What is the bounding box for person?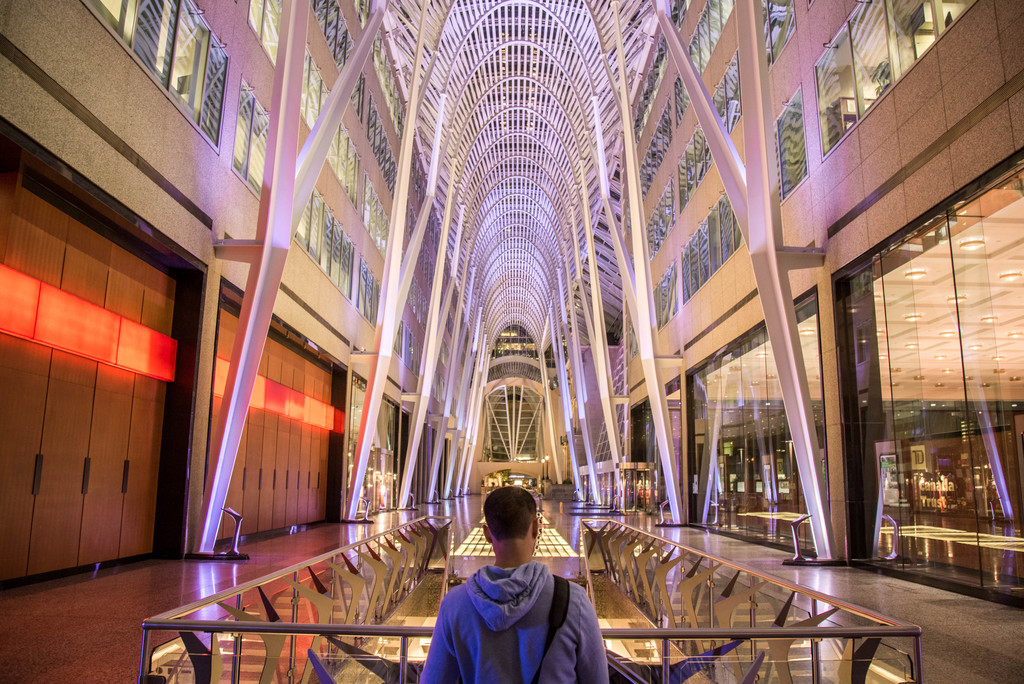
crop(430, 507, 597, 681).
